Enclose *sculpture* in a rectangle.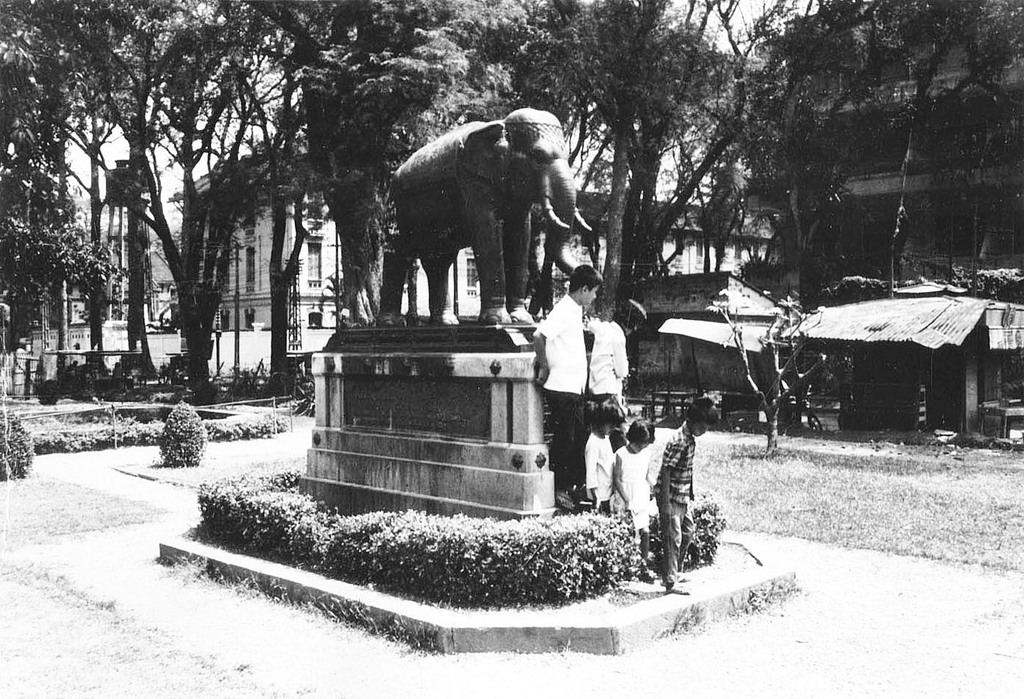
region(366, 96, 606, 338).
